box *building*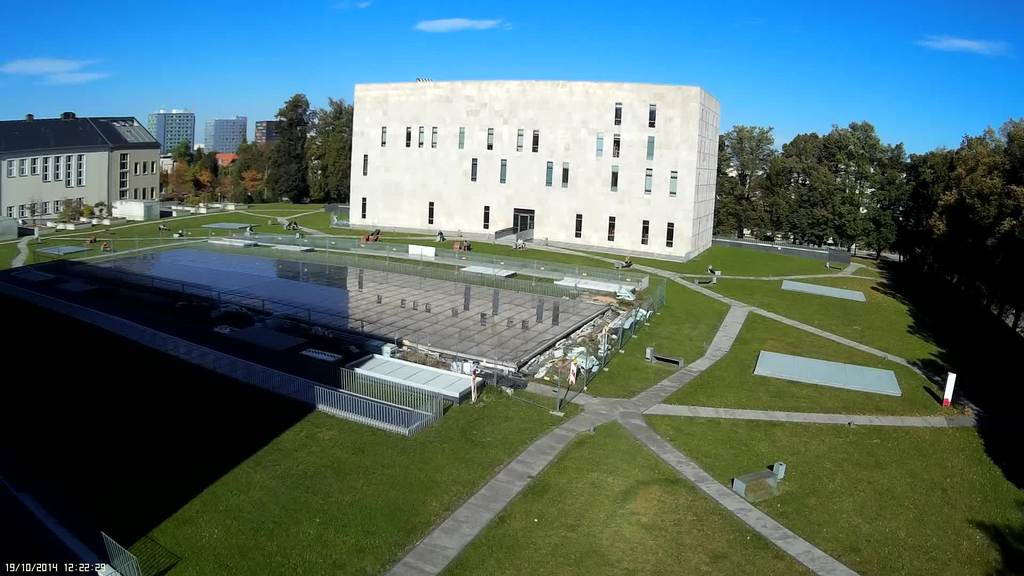
crop(140, 100, 220, 178)
